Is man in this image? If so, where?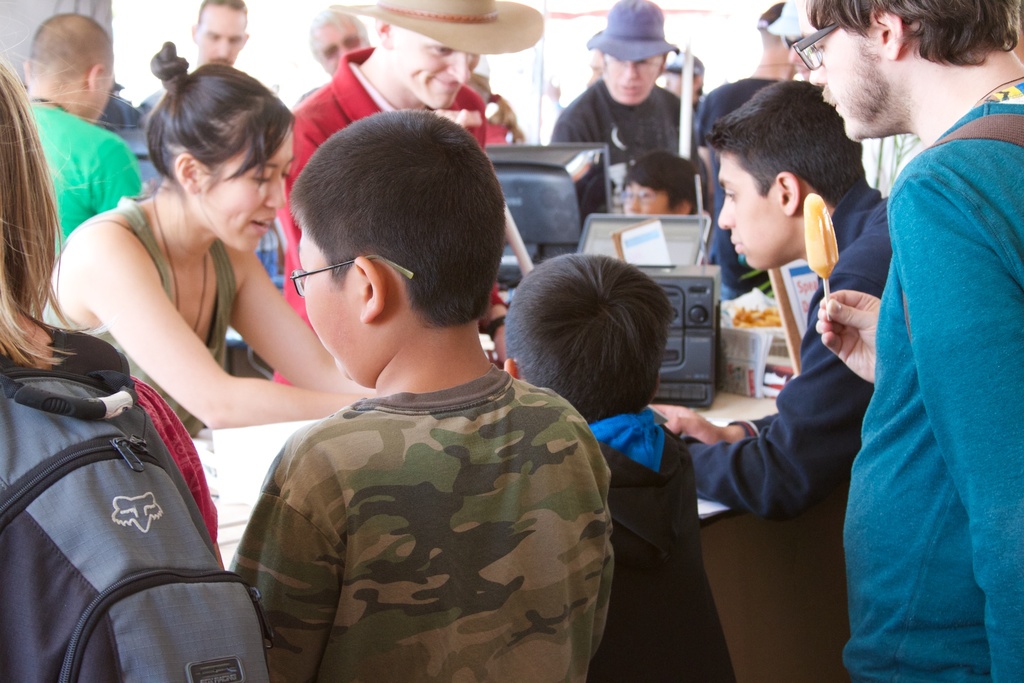
Yes, at detection(20, 19, 143, 257).
